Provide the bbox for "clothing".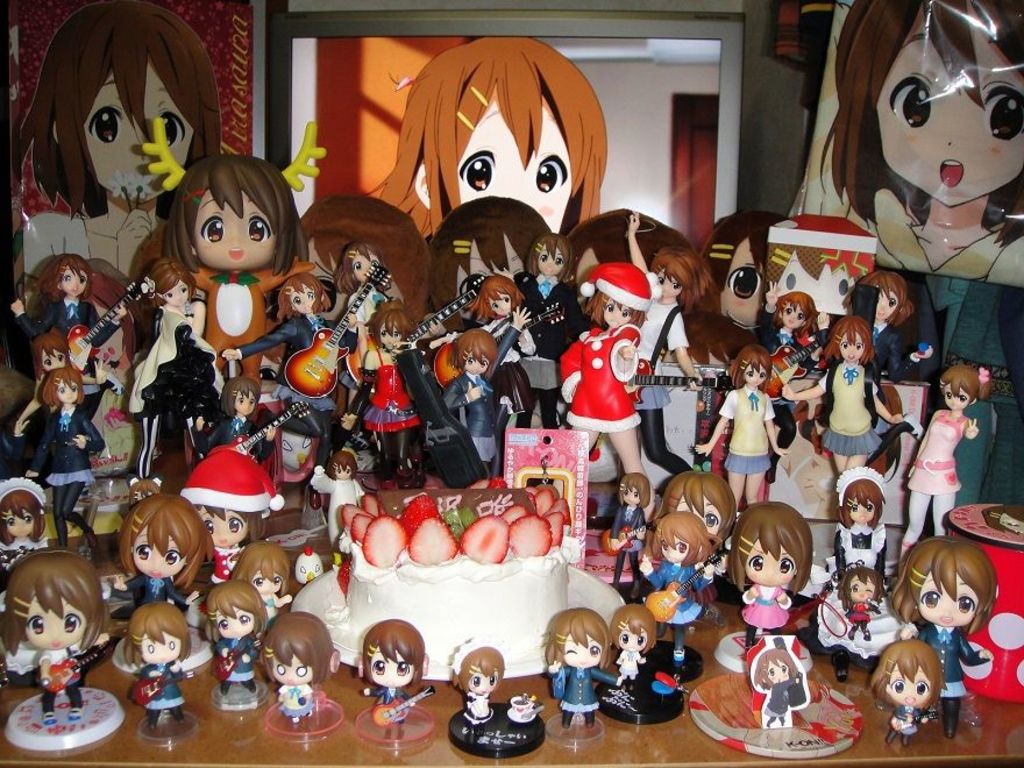
[766,680,792,709].
